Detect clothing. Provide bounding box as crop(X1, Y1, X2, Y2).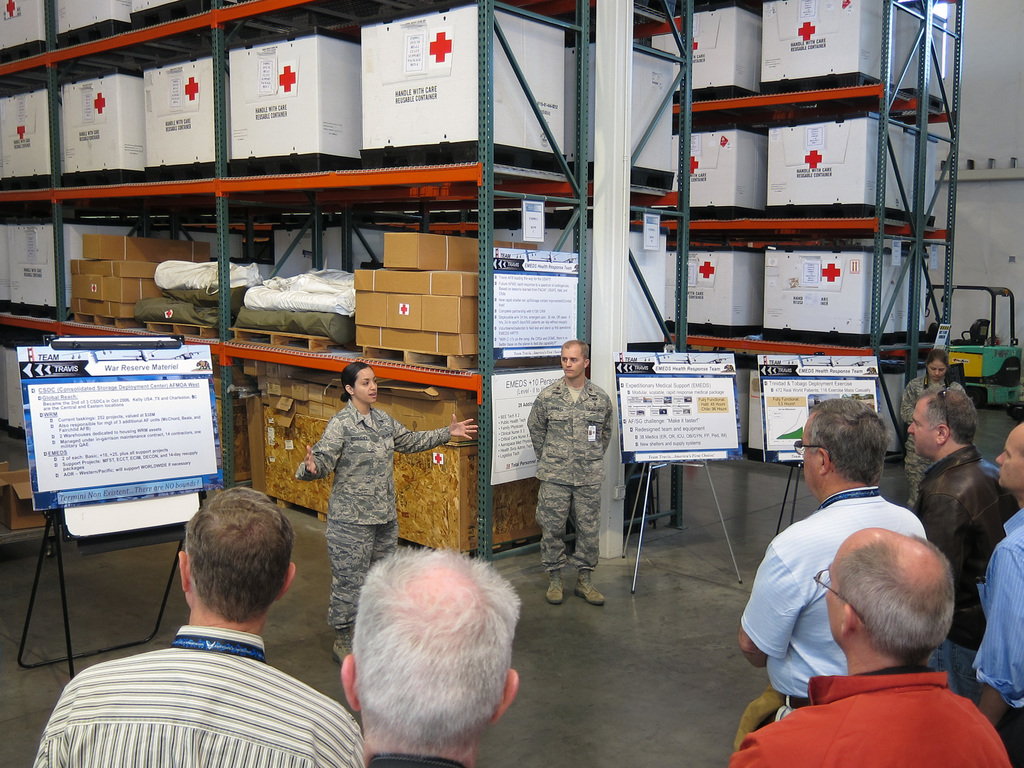
crop(972, 507, 1023, 767).
